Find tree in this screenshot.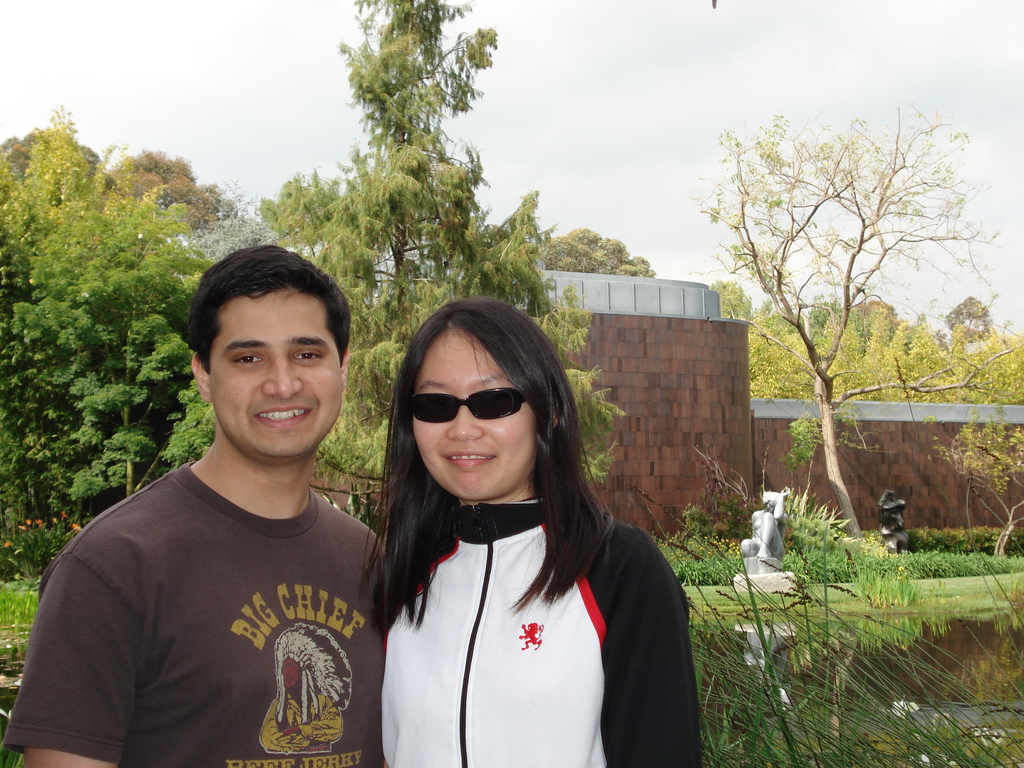
The bounding box for tree is locate(702, 81, 972, 517).
